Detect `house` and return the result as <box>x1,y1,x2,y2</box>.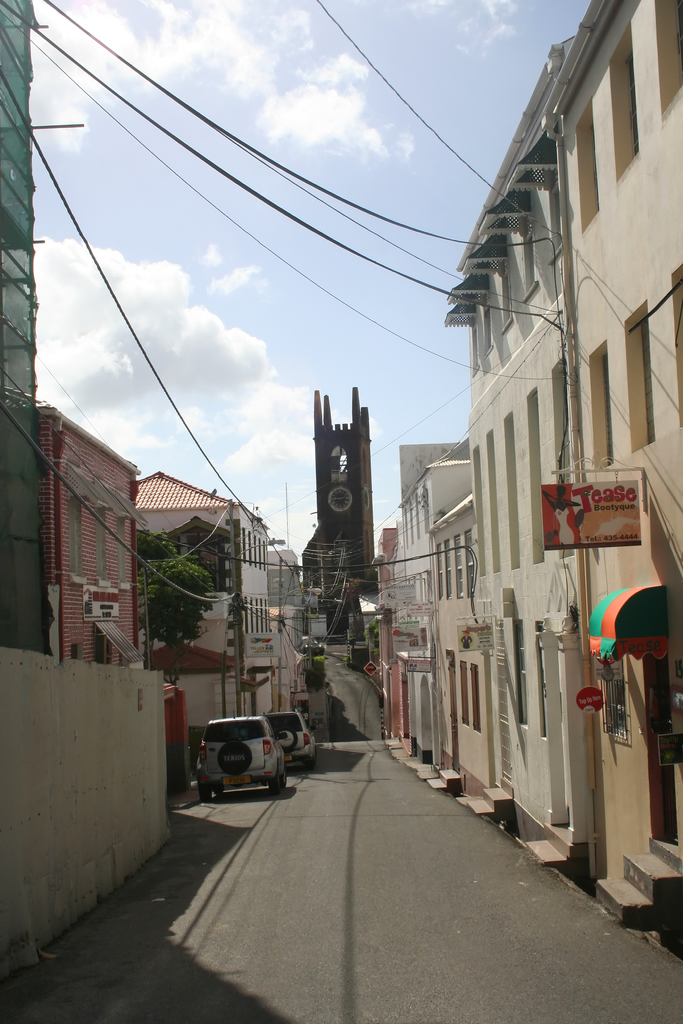
<box>38,407,139,694</box>.
